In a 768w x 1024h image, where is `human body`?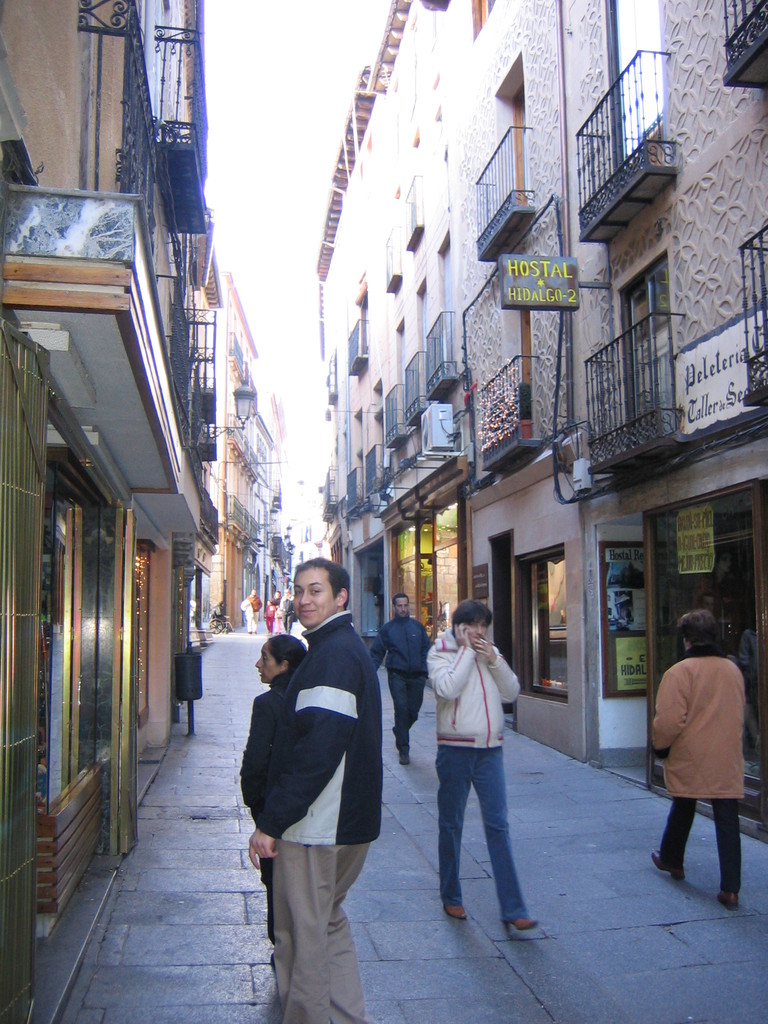
rect(238, 637, 308, 950).
